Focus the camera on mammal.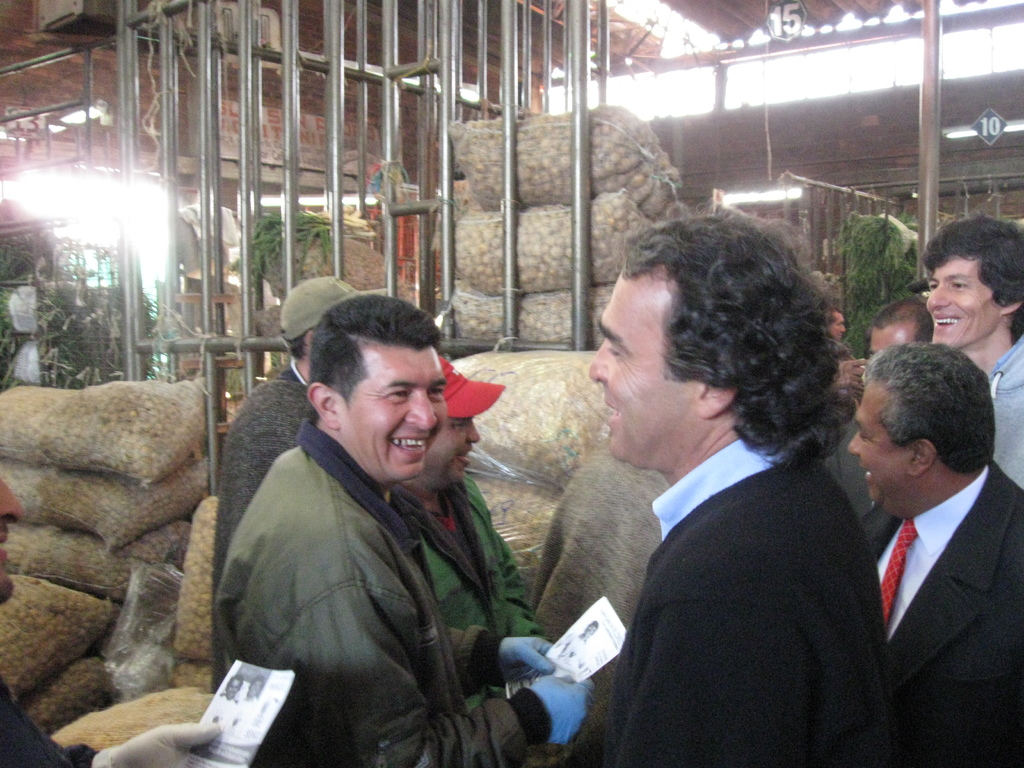
Focus region: {"left": 229, "top": 674, "right": 259, "bottom": 739}.
